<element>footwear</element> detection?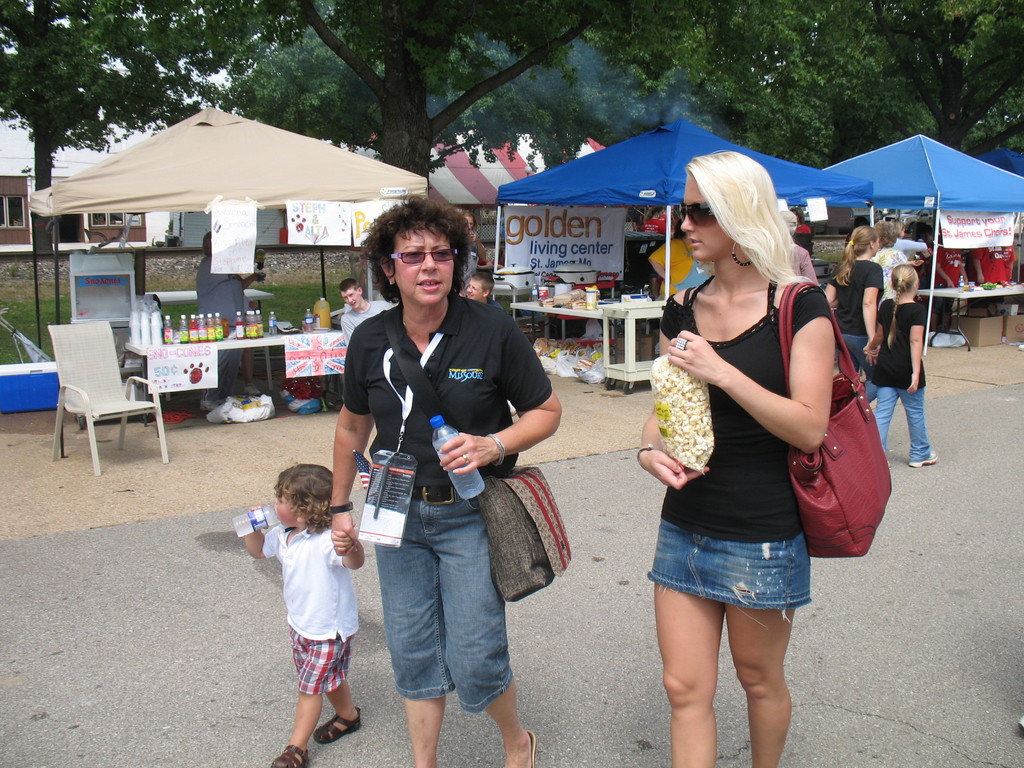
select_region(268, 742, 312, 767)
